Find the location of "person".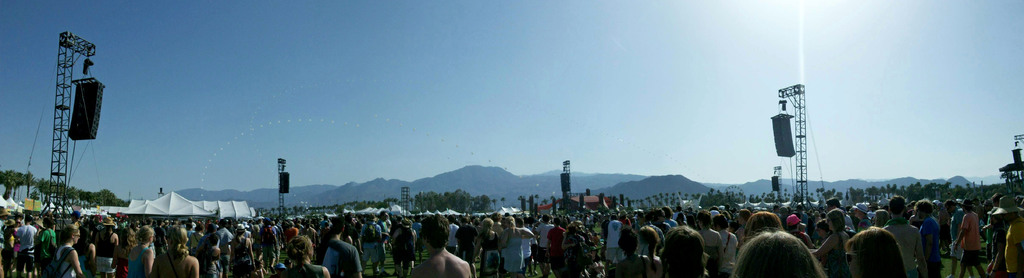
Location: x1=152 y1=217 x2=196 y2=277.
